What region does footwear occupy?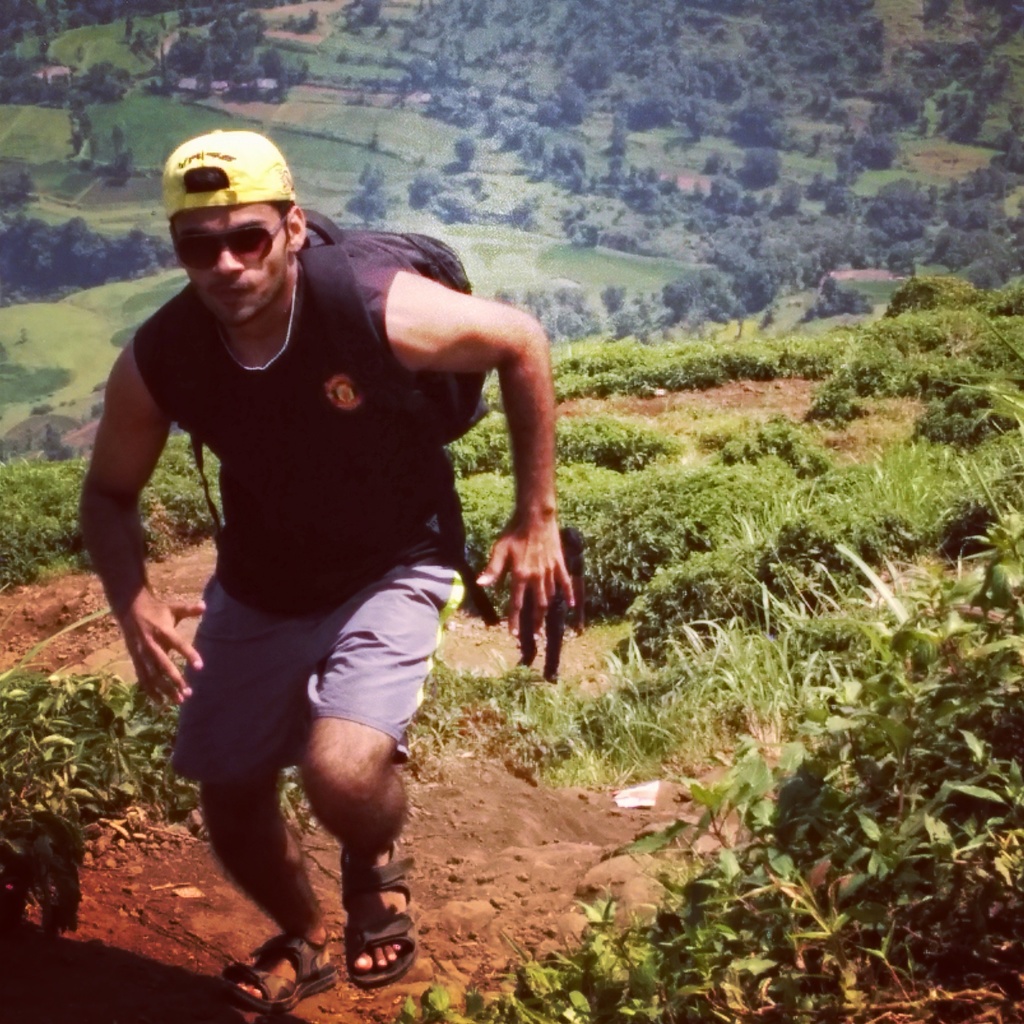
(left=336, top=848, right=417, bottom=989).
